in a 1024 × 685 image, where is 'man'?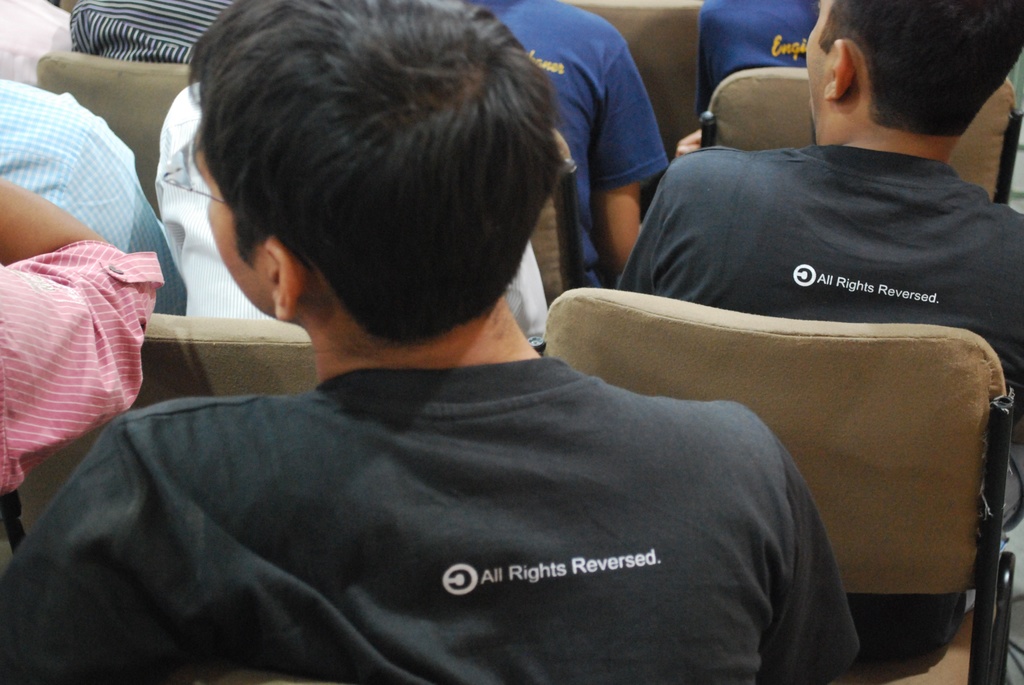
box(0, 75, 189, 311).
